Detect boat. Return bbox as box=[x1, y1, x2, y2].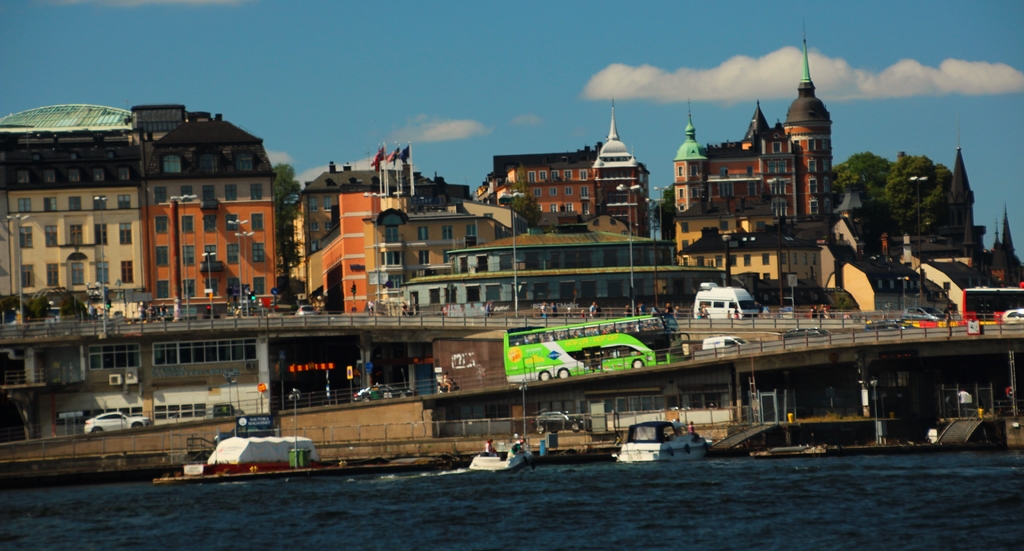
box=[198, 417, 307, 477].
